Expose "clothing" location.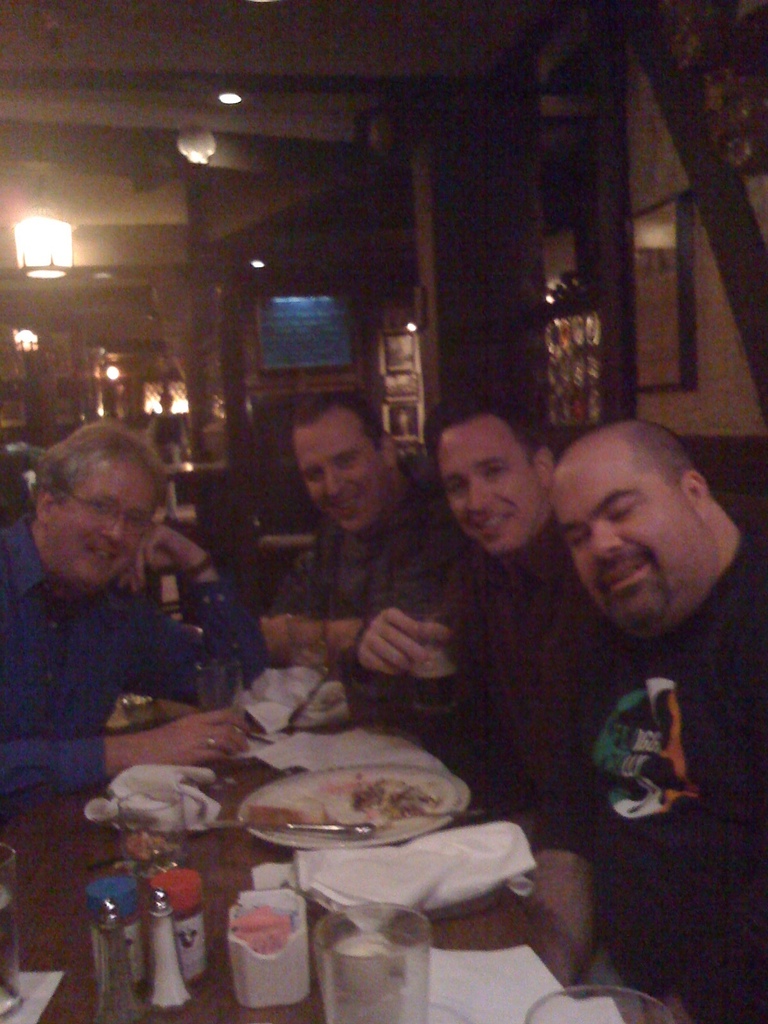
Exposed at select_region(532, 460, 767, 1023).
